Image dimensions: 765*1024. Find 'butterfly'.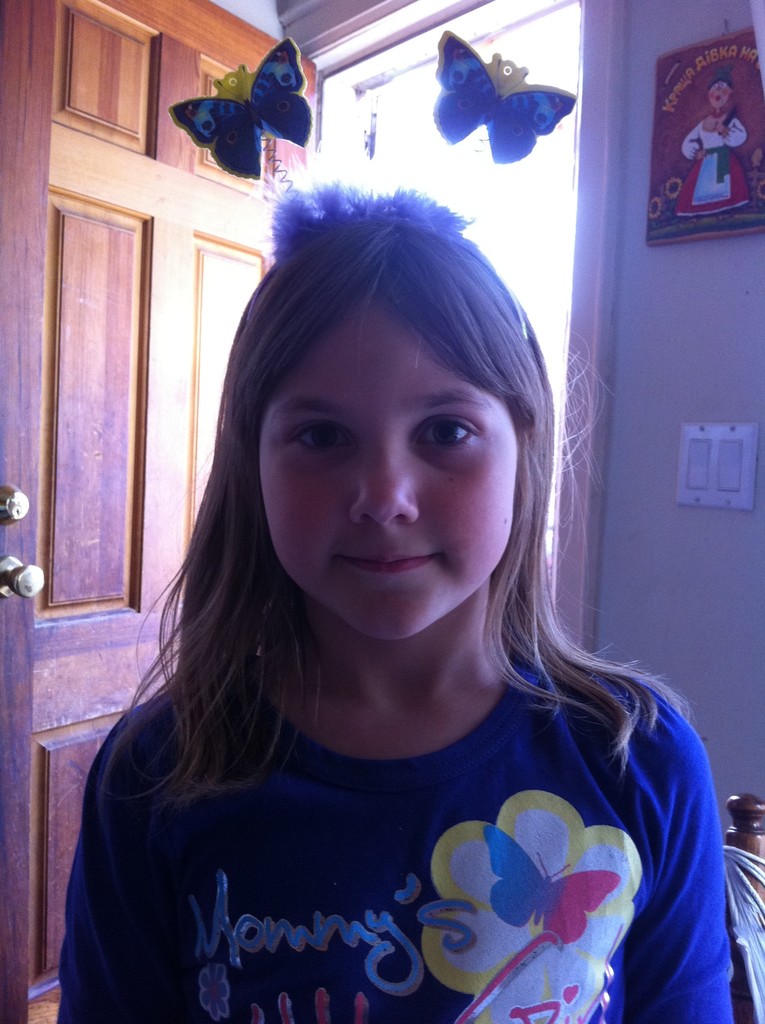
x1=486, y1=822, x2=622, y2=949.
